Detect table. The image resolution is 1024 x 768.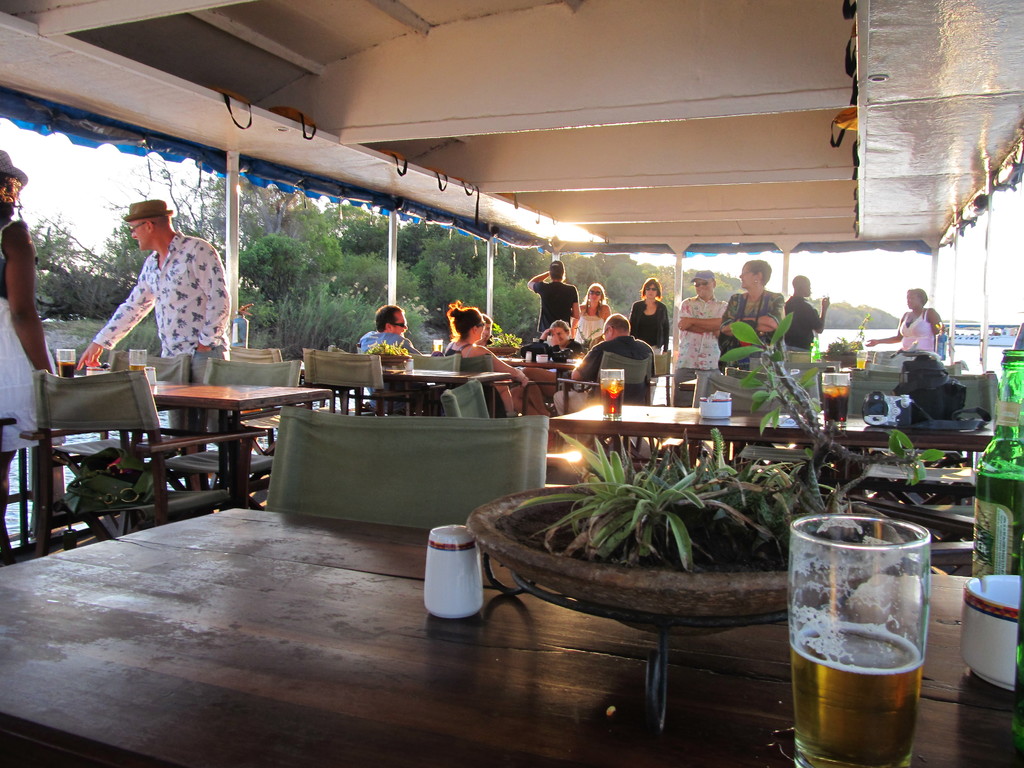
[x1=514, y1=355, x2=576, y2=386].
